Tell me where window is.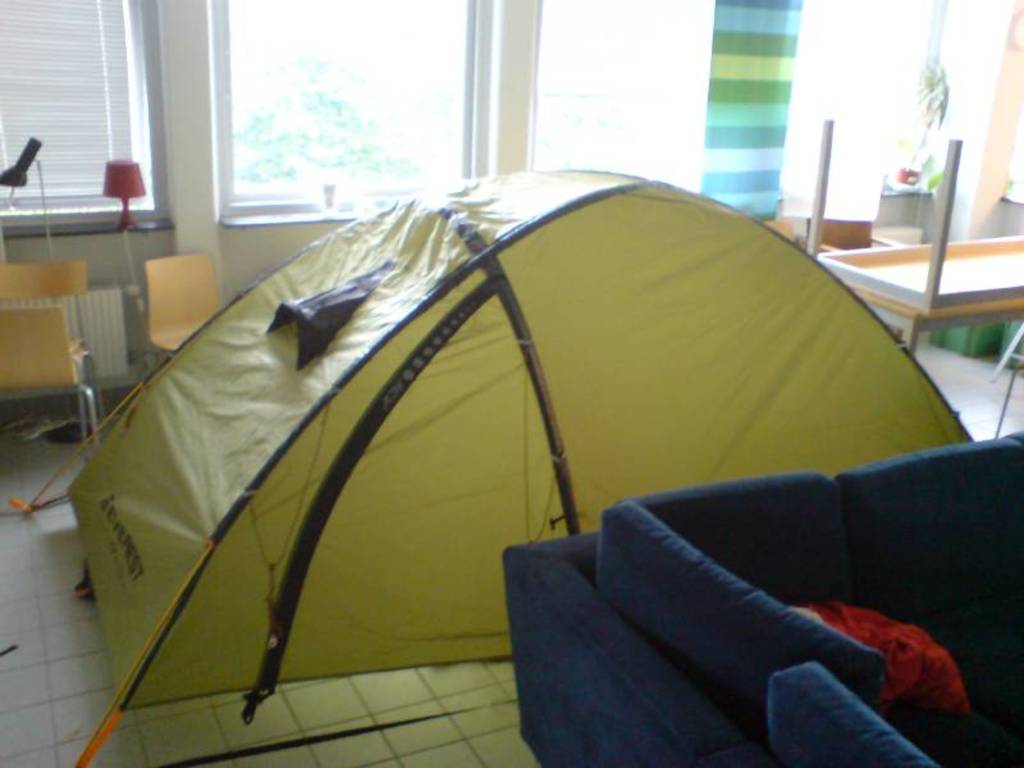
window is at box=[535, 0, 719, 195].
